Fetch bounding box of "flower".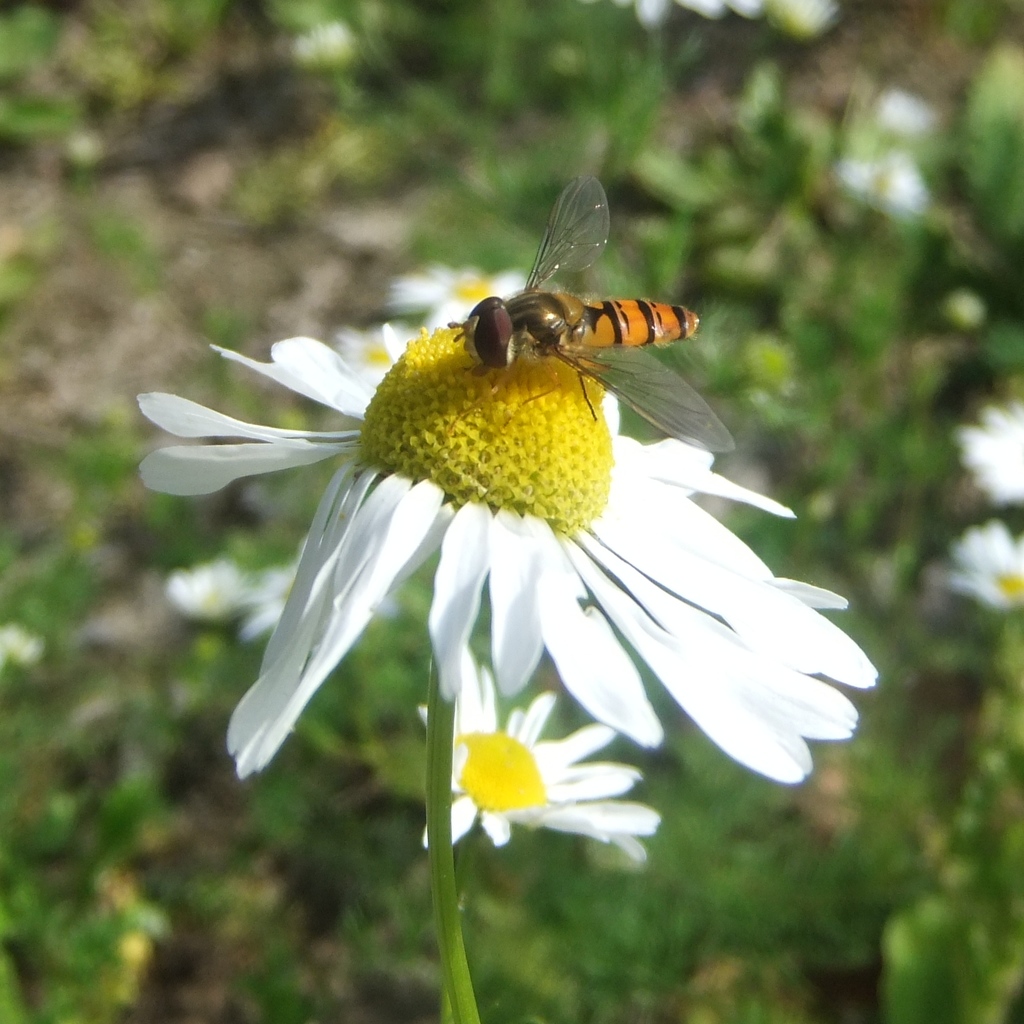
Bbox: rect(952, 399, 1023, 504).
